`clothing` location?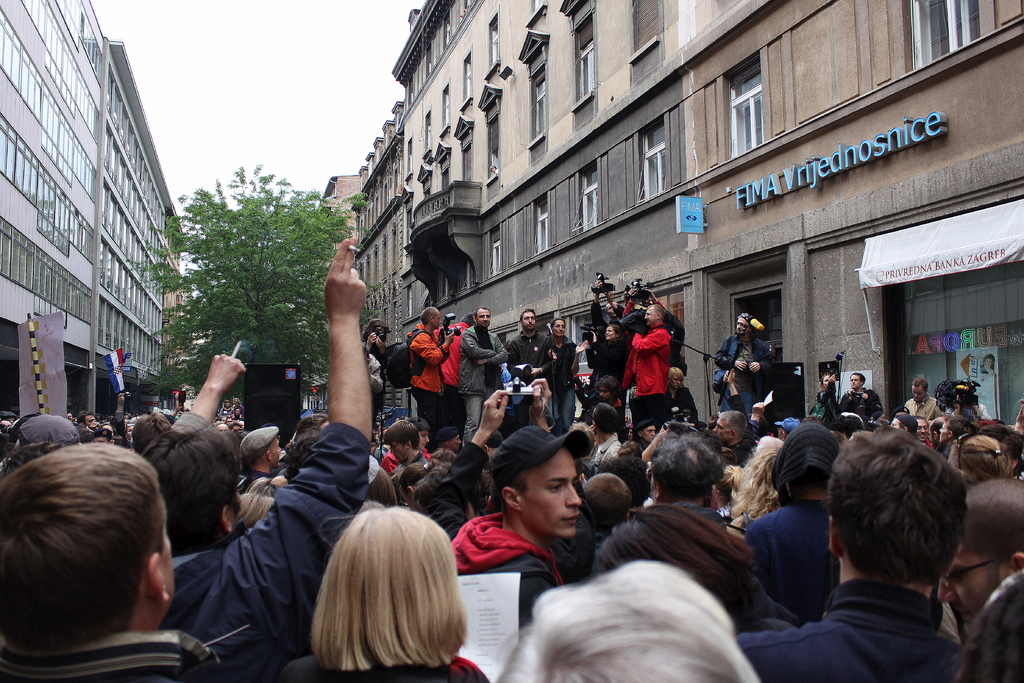
box=[541, 352, 575, 375]
